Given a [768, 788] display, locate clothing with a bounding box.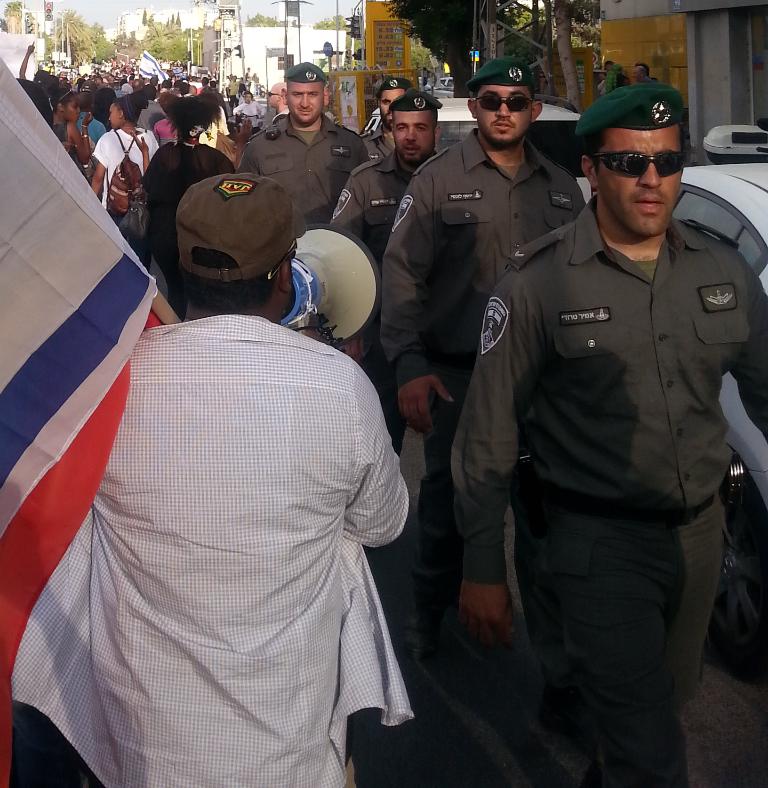
Located: [327,142,449,269].
